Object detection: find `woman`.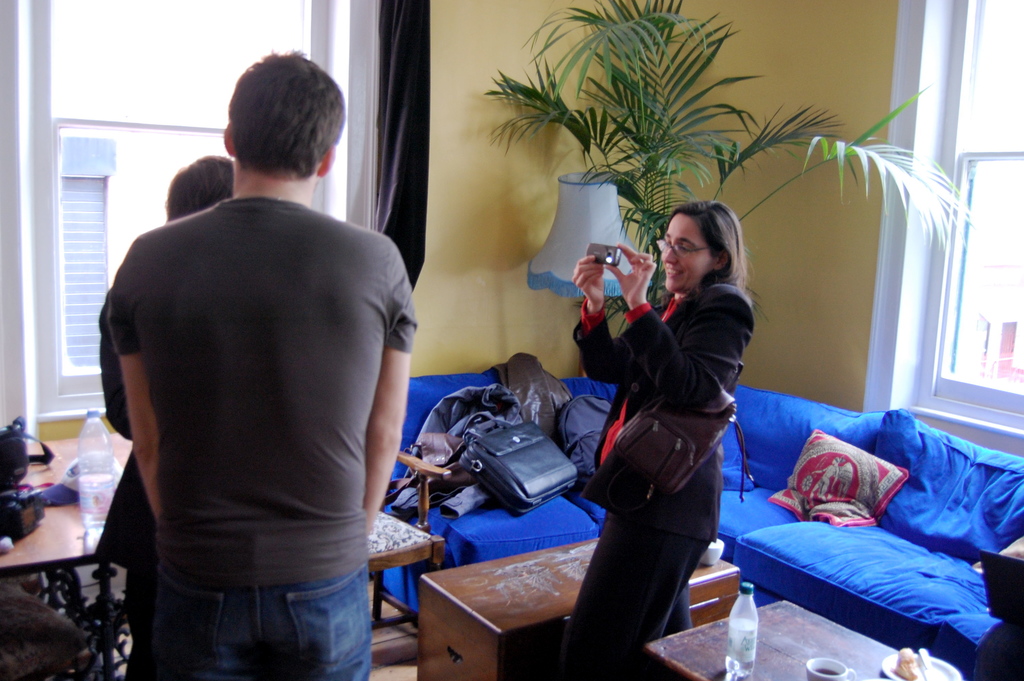
bbox(567, 156, 771, 680).
